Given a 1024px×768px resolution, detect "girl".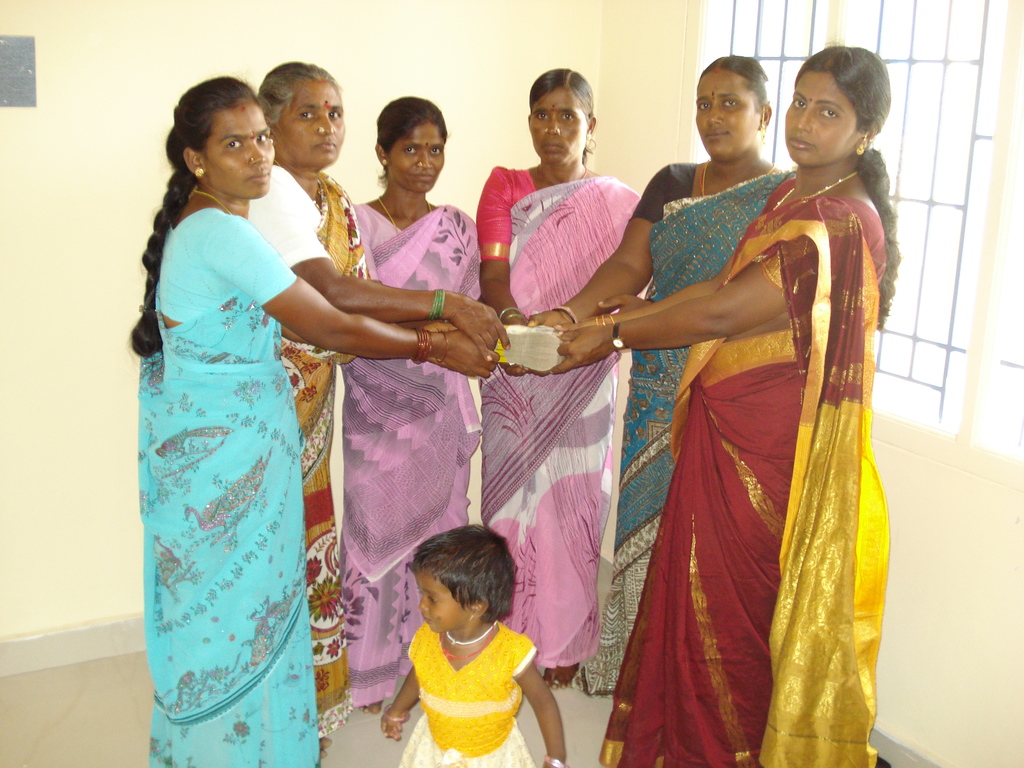
locate(378, 523, 564, 767).
